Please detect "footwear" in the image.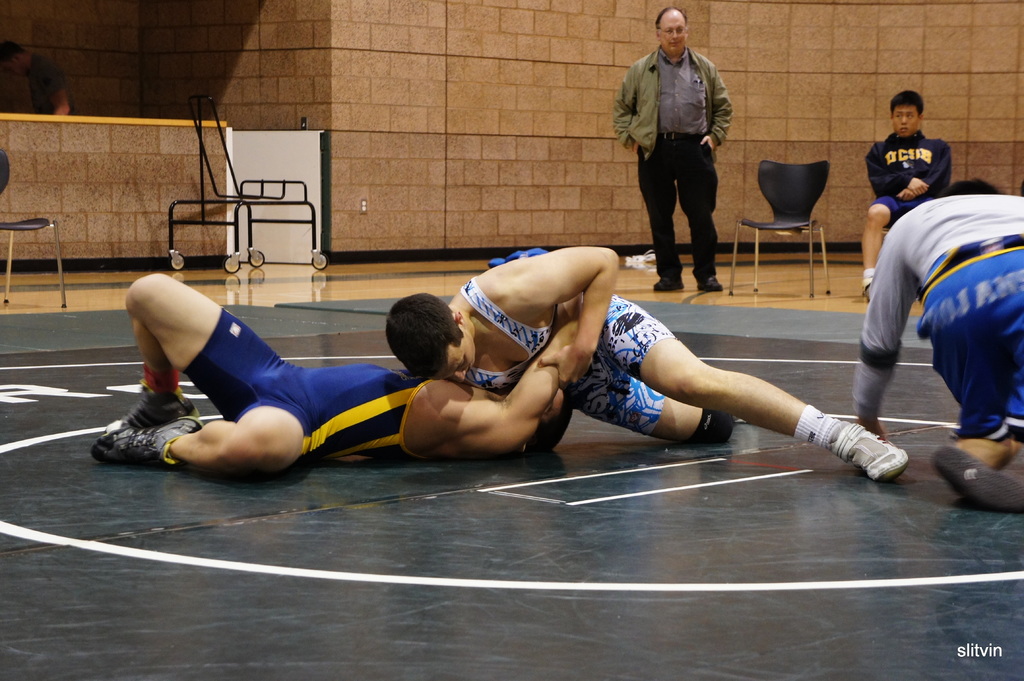
<region>696, 272, 721, 292</region>.
